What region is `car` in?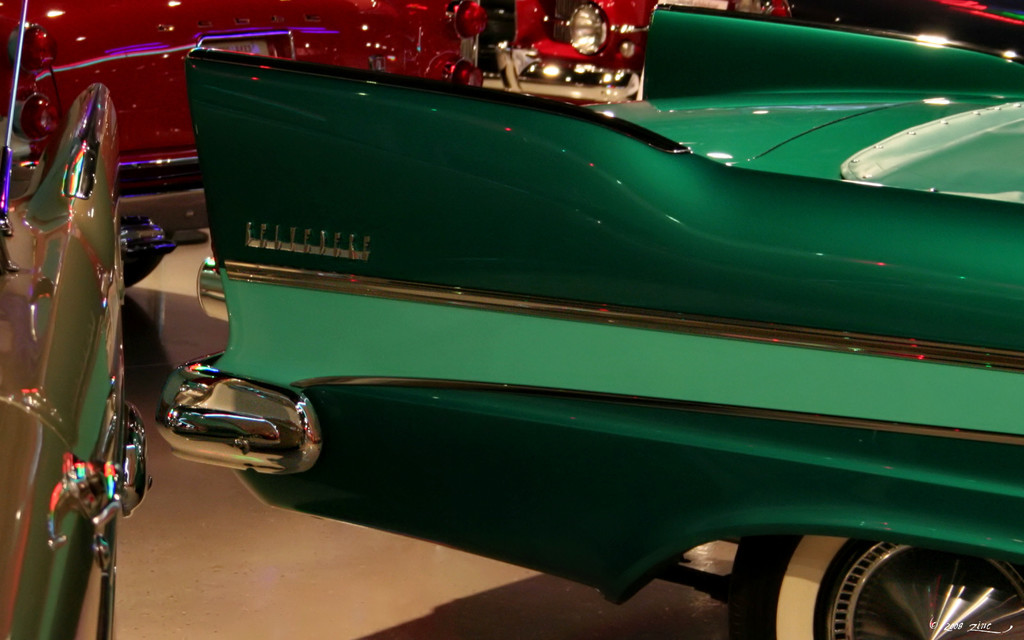
[left=178, top=4, right=1023, bottom=639].
